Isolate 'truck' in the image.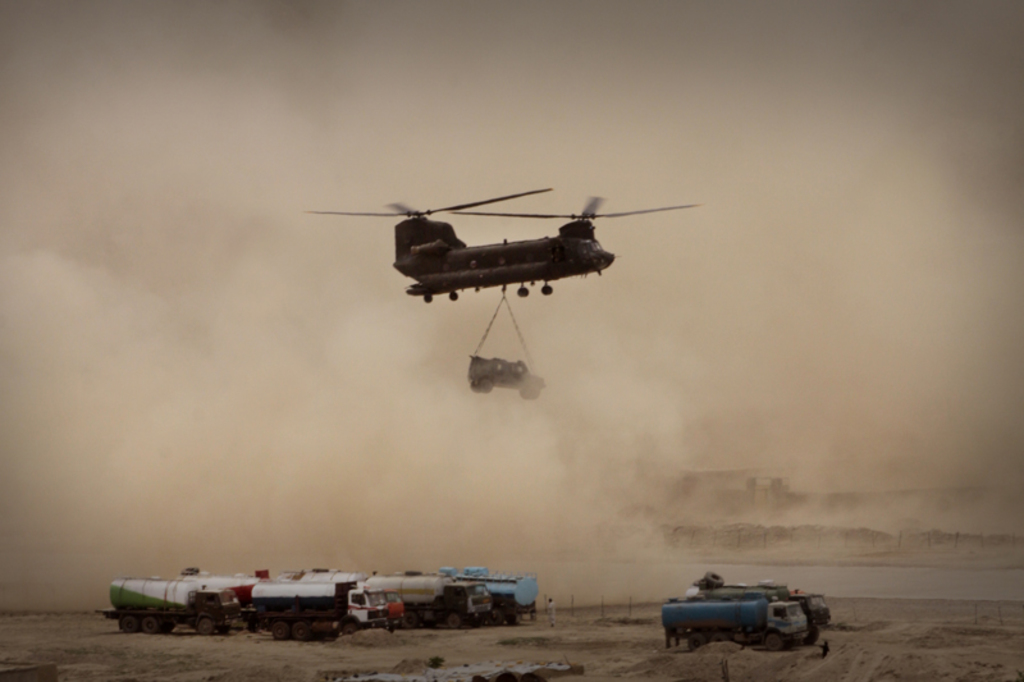
Isolated region: rect(466, 357, 556, 395).
